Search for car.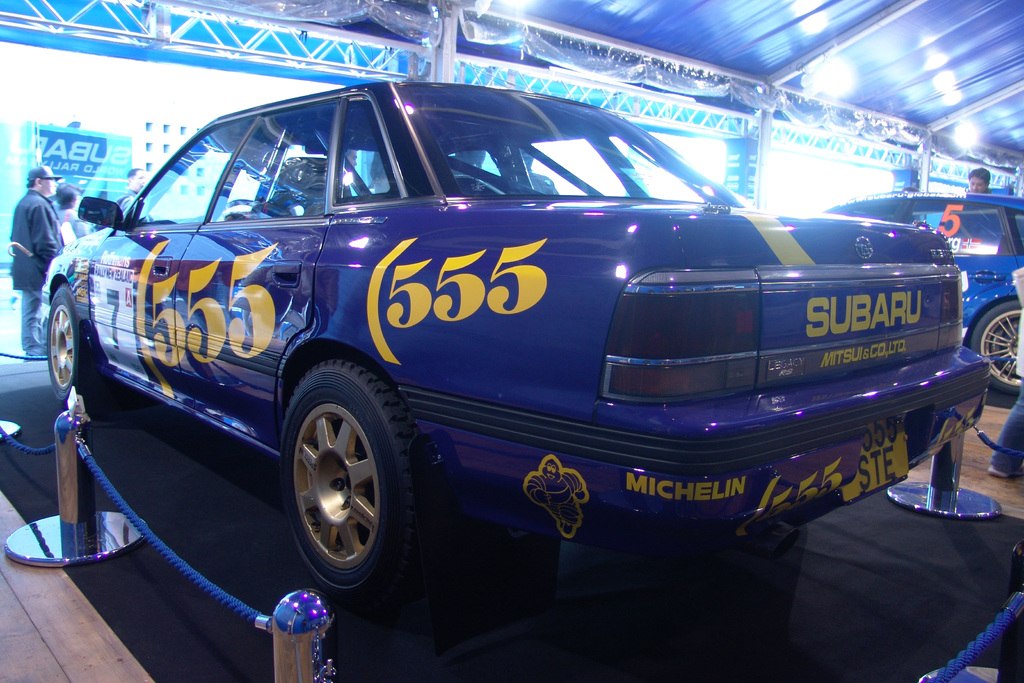
Found at 44 72 1002 595.
